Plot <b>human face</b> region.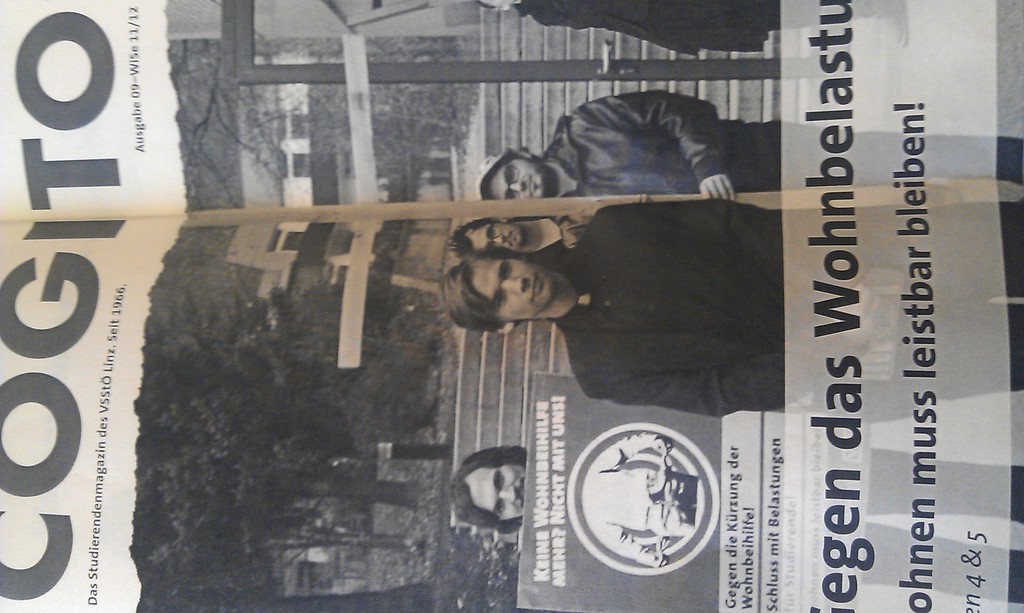
Plotted at <region>468, 463, 527, 517</region>.
